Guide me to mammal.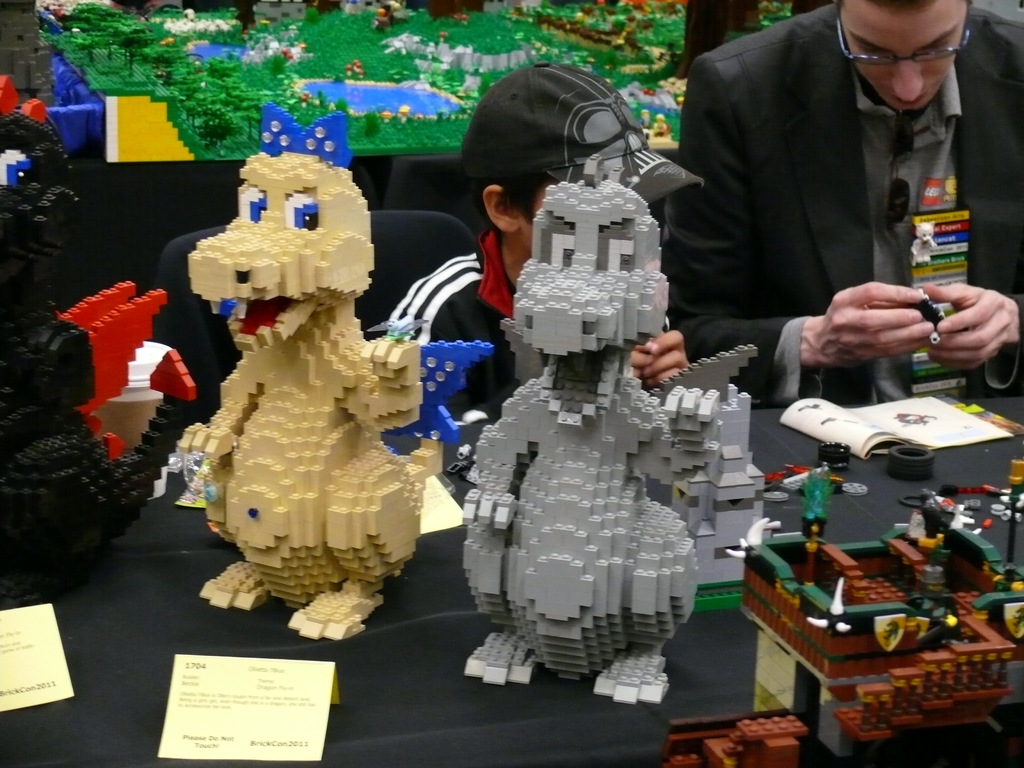
Guidance: 392:63:710:397.
